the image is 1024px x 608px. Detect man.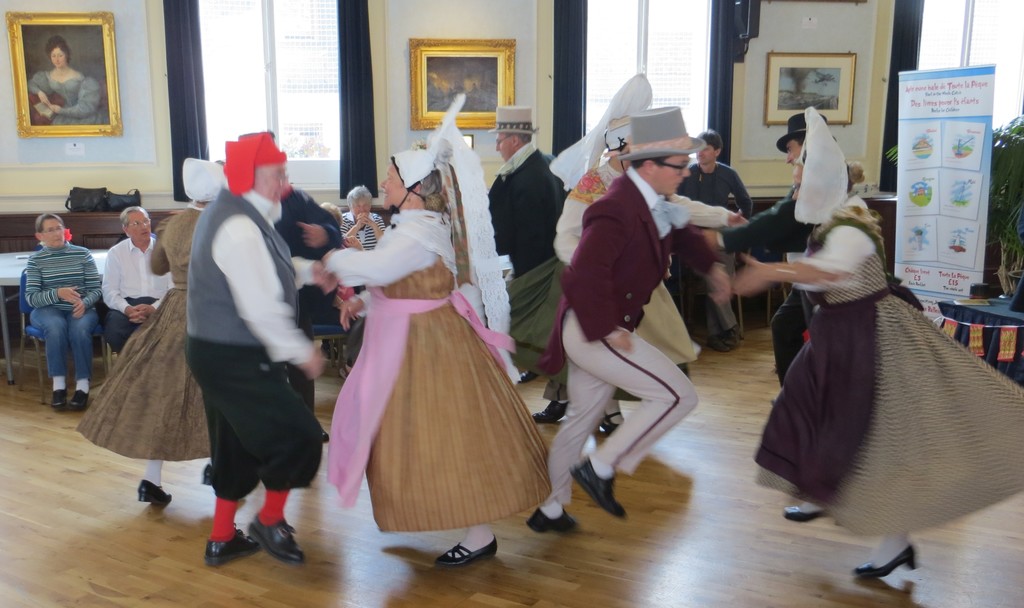
Detection: 182:133:325:568.
